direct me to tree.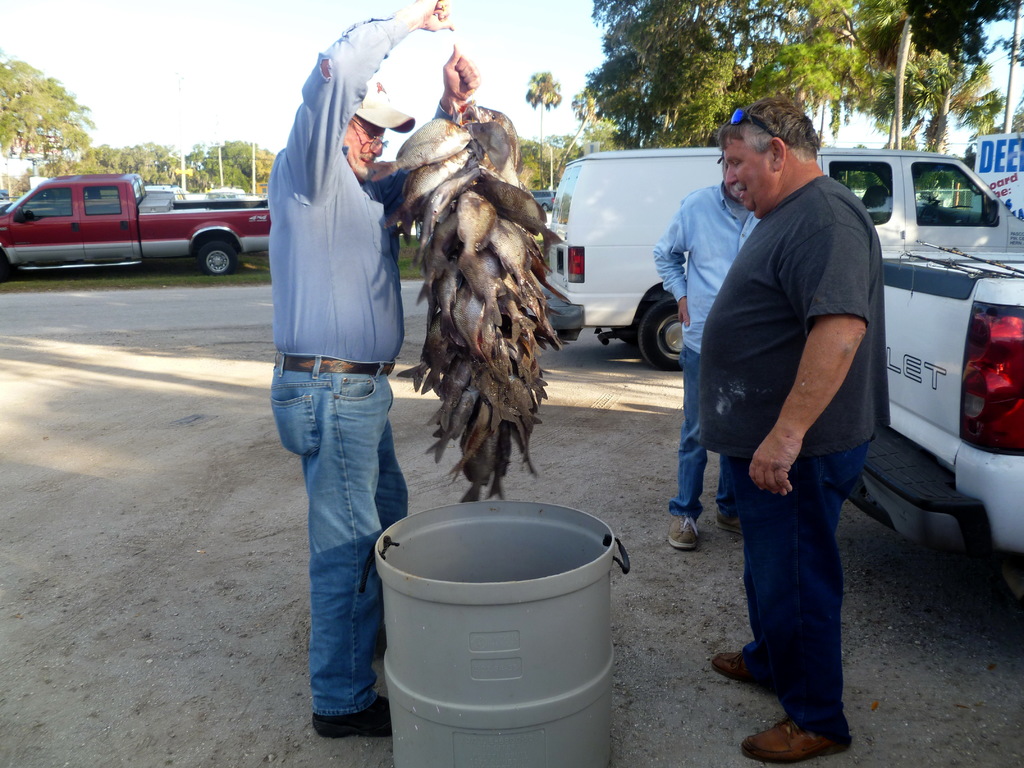
Direction: {"left": 0, "top": 46, "right": 99, "bottom": 156}.
